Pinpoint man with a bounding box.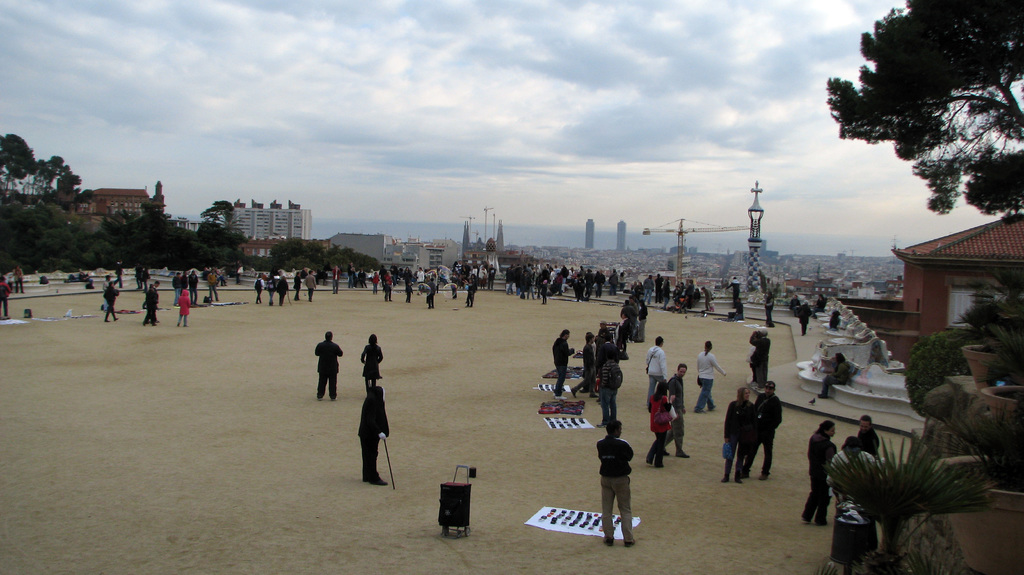
552,328,577,401.
